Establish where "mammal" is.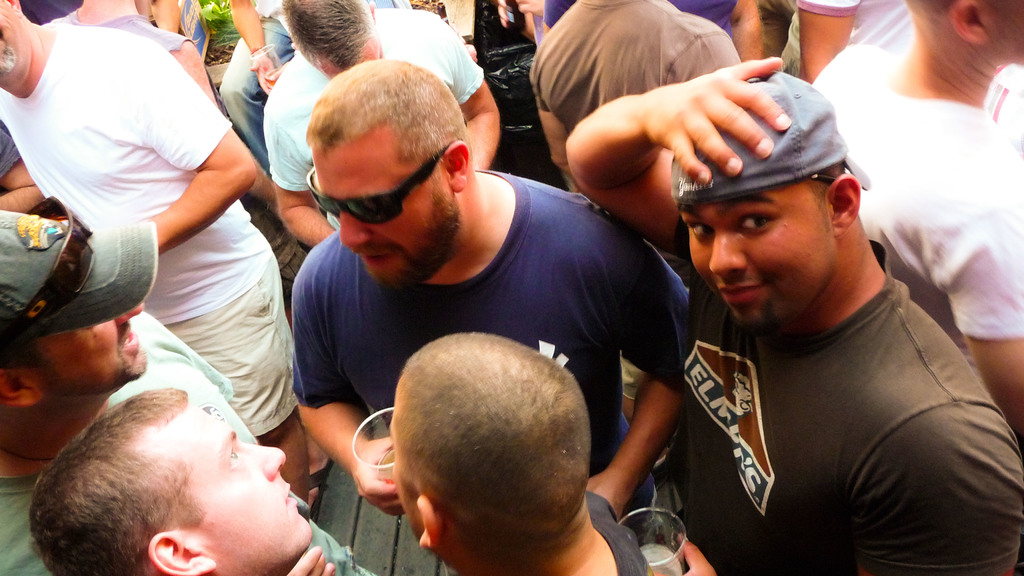
Established at [806,0,1023,428].
